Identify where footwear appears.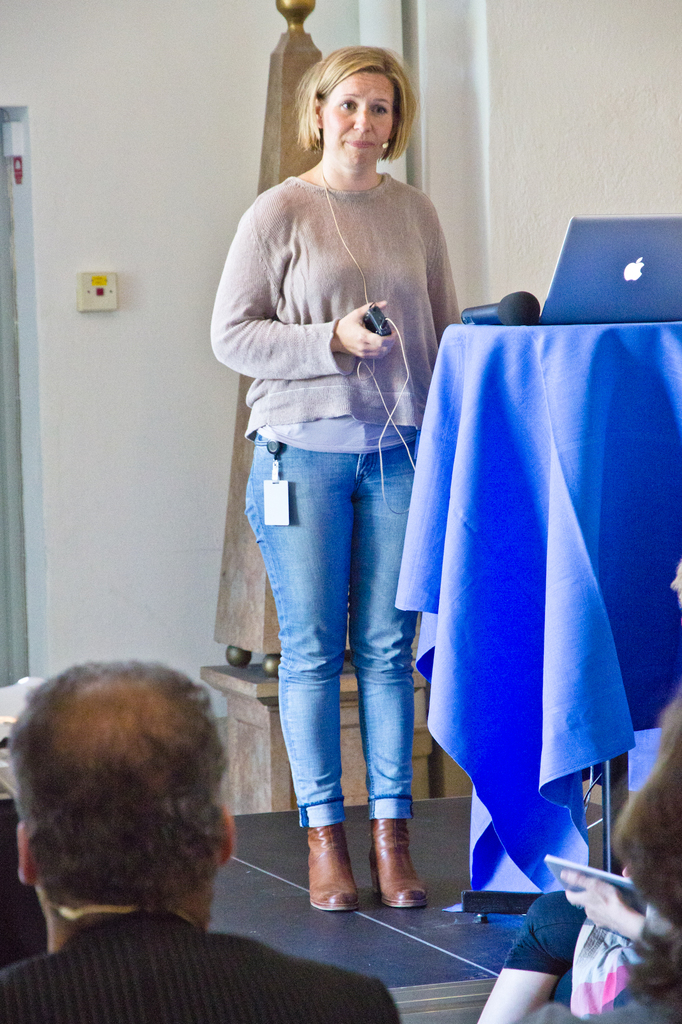
Appears at x1=301, y1=822, x2=366, y2=925.
